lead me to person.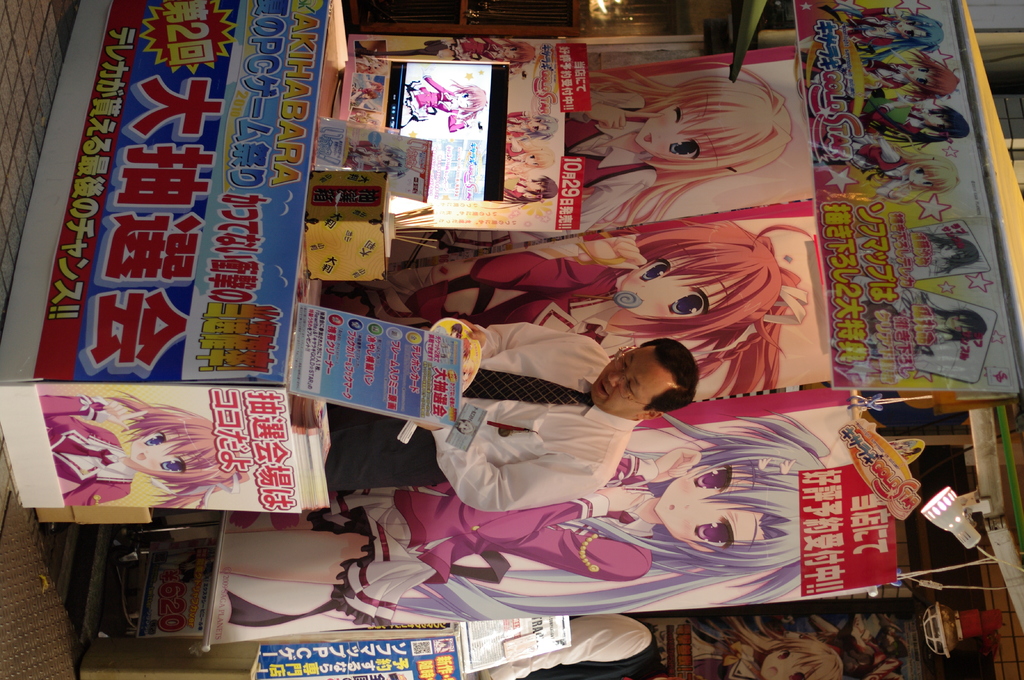
Lead to (38,387,228,514).
